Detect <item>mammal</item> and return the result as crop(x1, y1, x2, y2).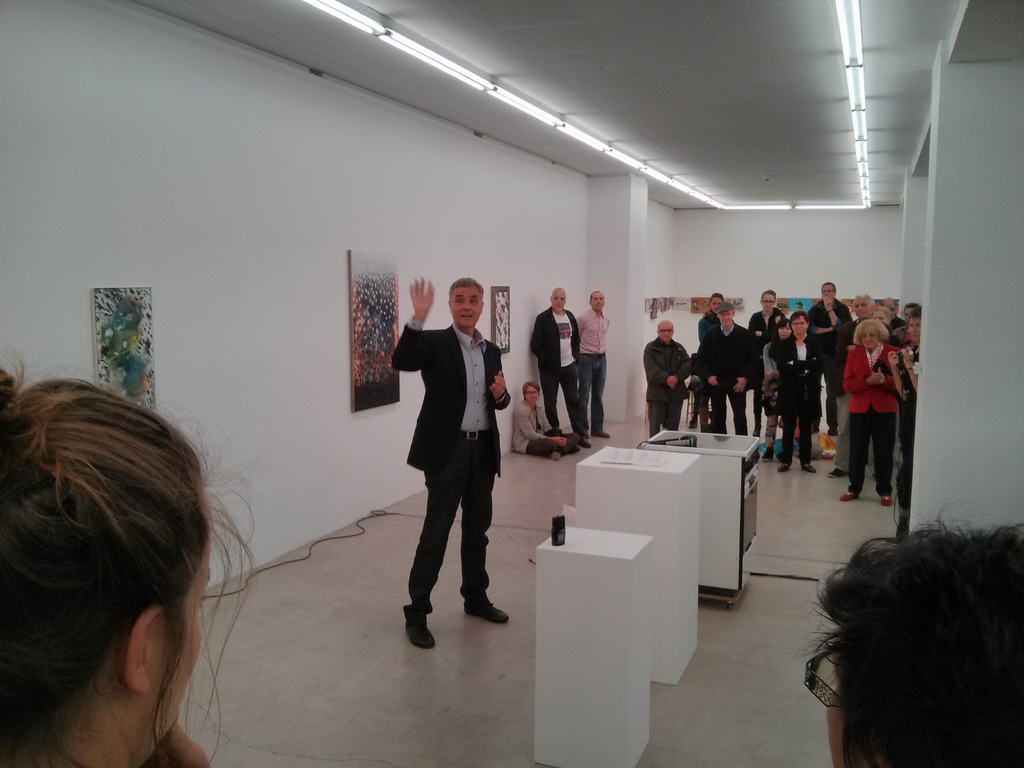
crop(748, 289, 783, 340).
